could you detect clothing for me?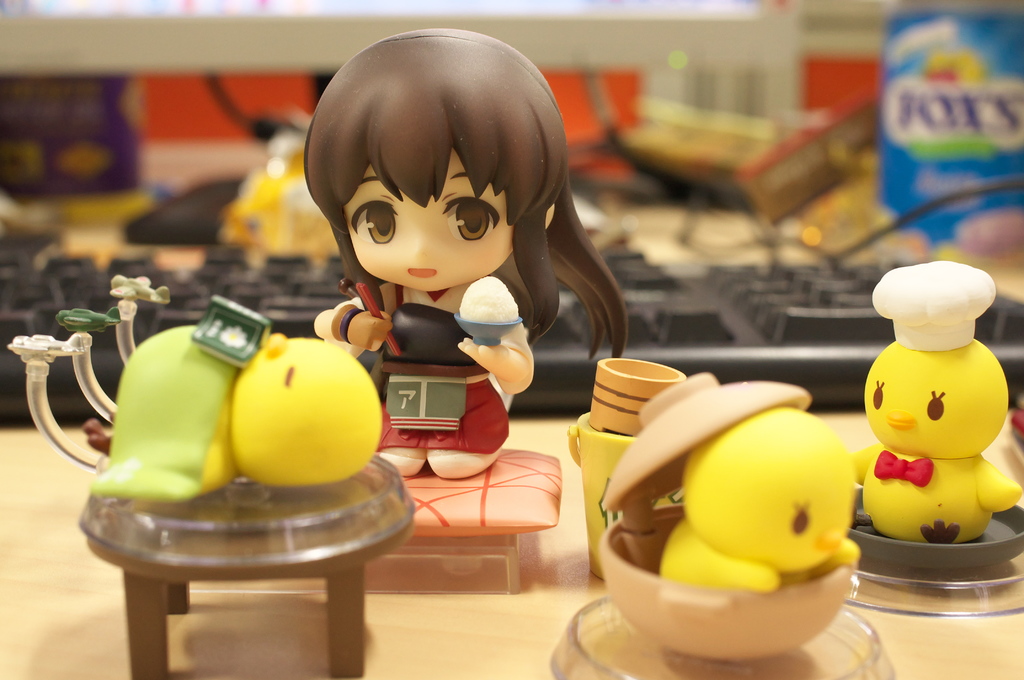
Detection result: Rect(285, 86, 627, 451).
